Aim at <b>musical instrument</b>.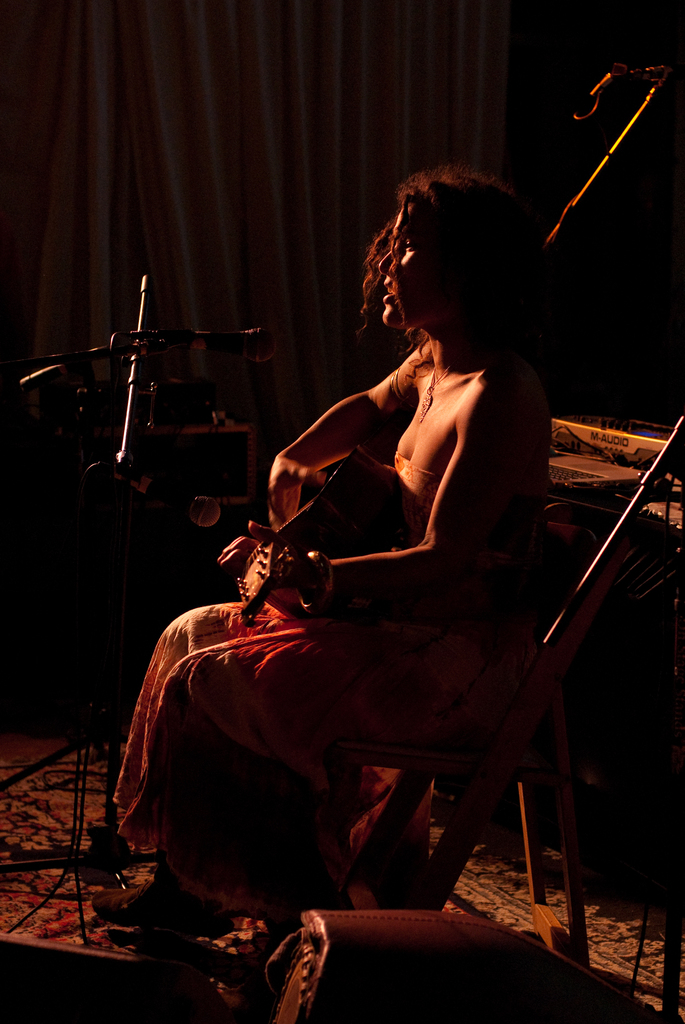
Aimed at left=242, top=433, right=411, bottom=622.
